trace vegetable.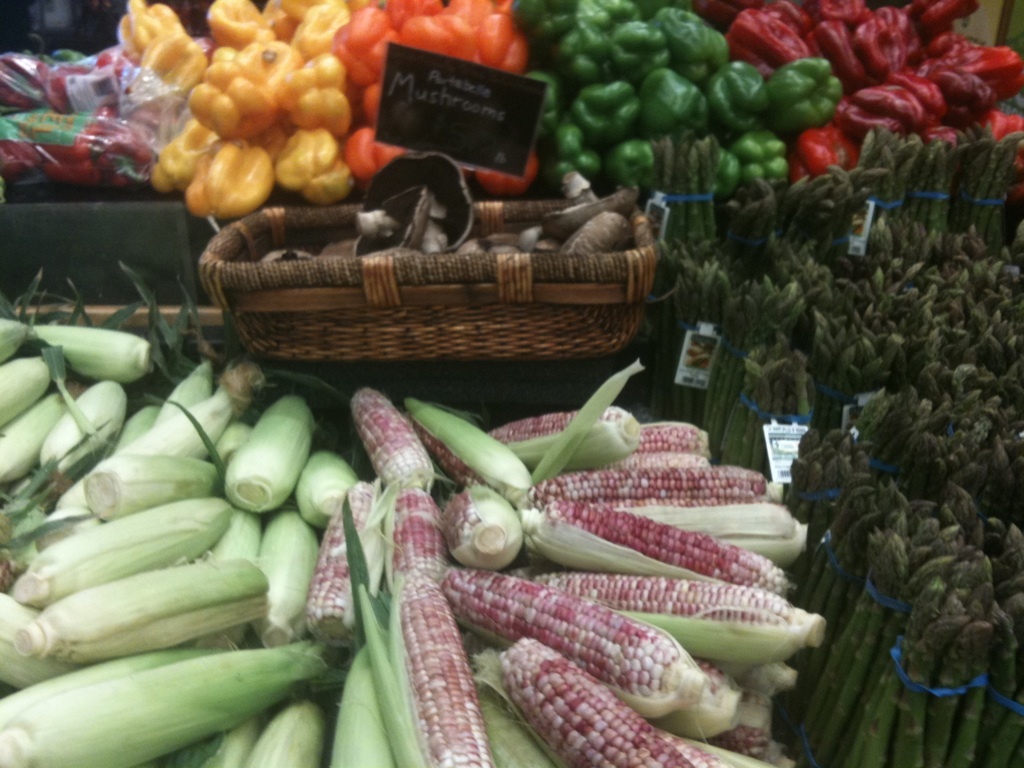
Traced to 350/385/431/496.
